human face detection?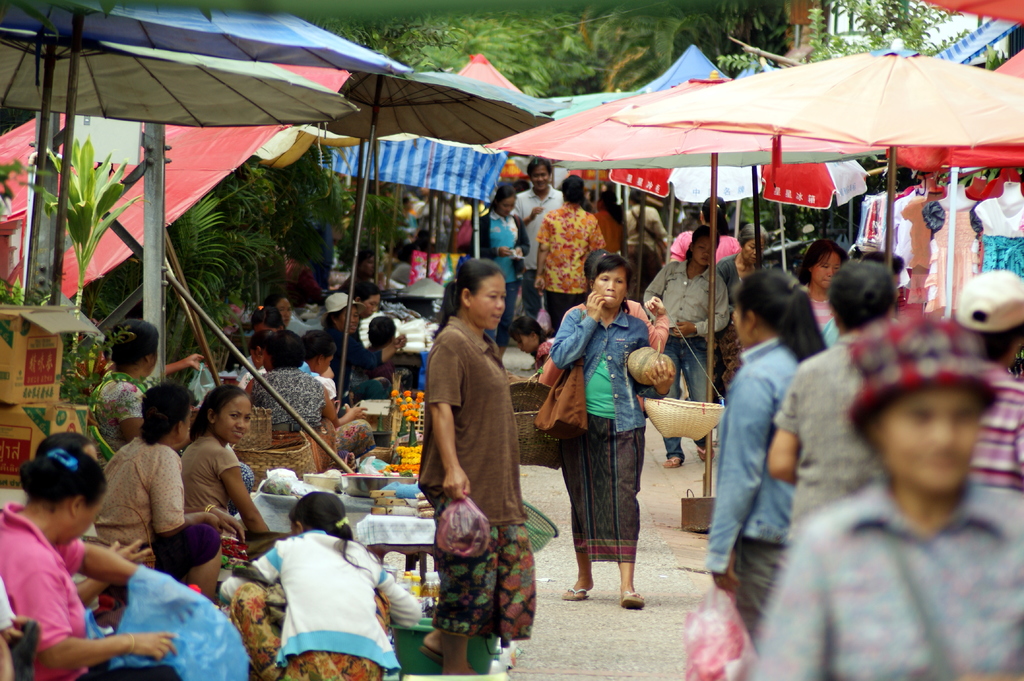
{"left": 468, "top": 271, "right": 503, "bottom": 333}
